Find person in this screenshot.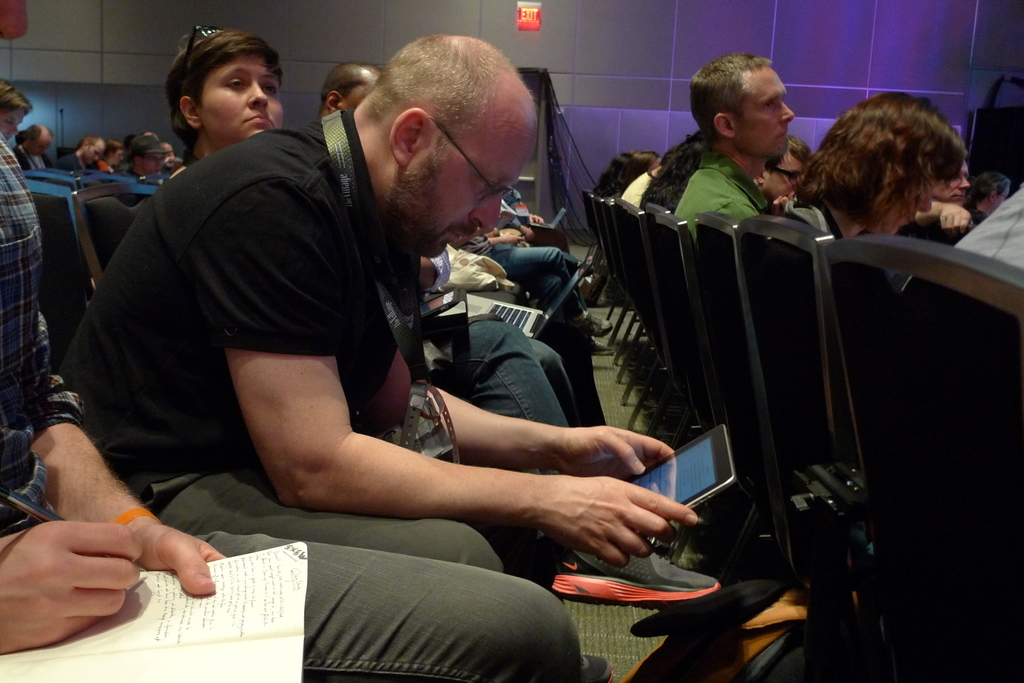
The bounding box for person is 157,24,717,598.
